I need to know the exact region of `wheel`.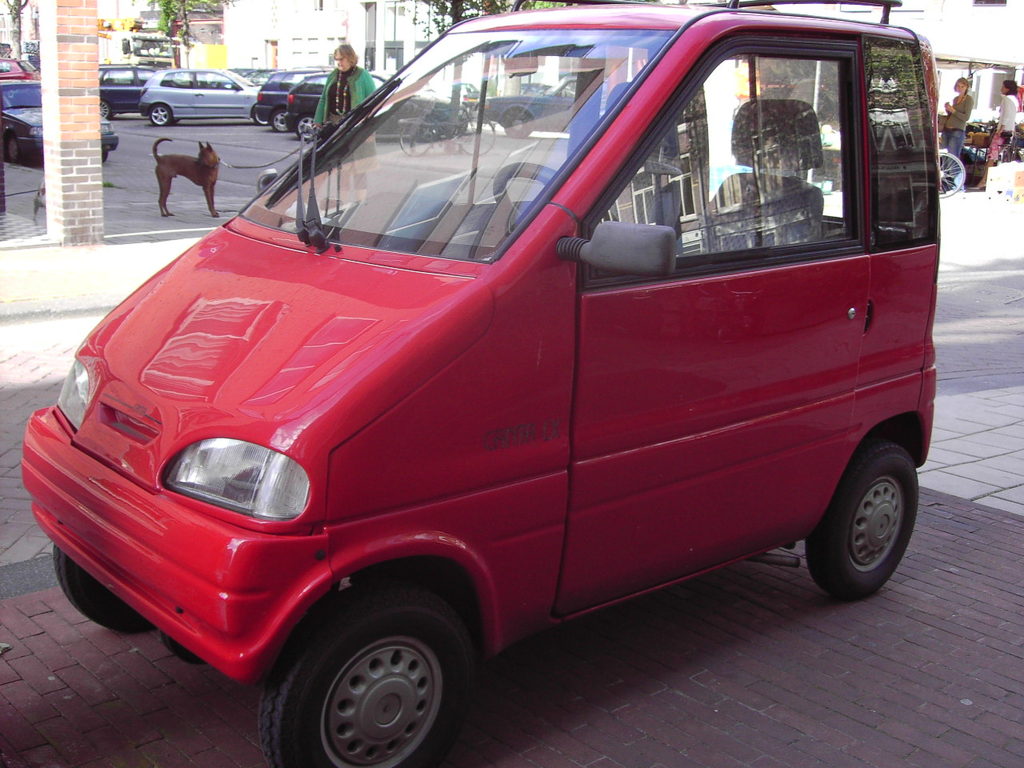
Region: x1=504 y1=110 x2=532 y2=138.
